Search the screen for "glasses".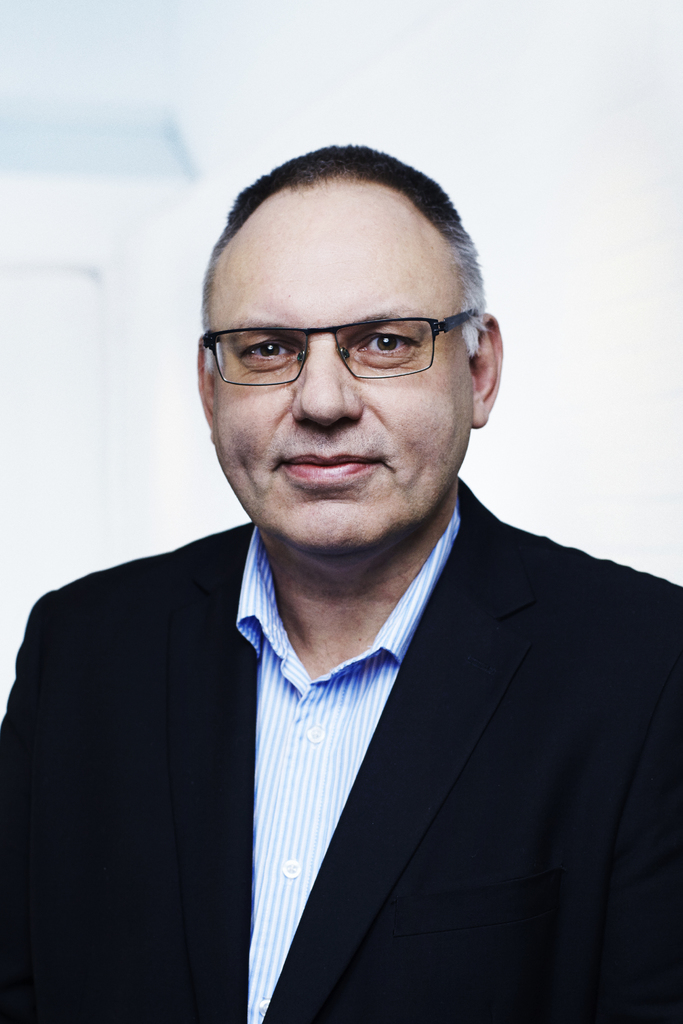
Found at 198, 305, 492, 383.
